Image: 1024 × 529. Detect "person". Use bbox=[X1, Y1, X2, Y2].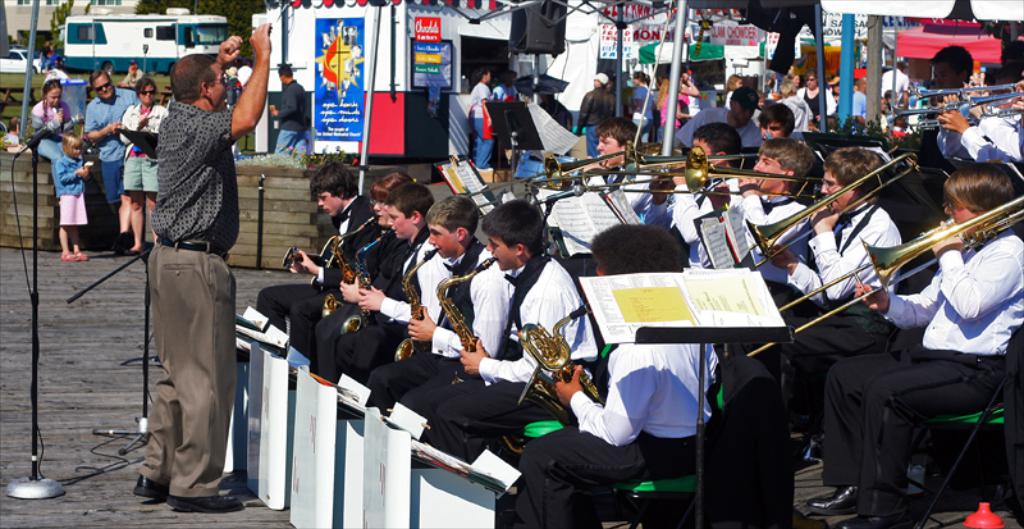
bbox=[124, 41, 244, 488].
